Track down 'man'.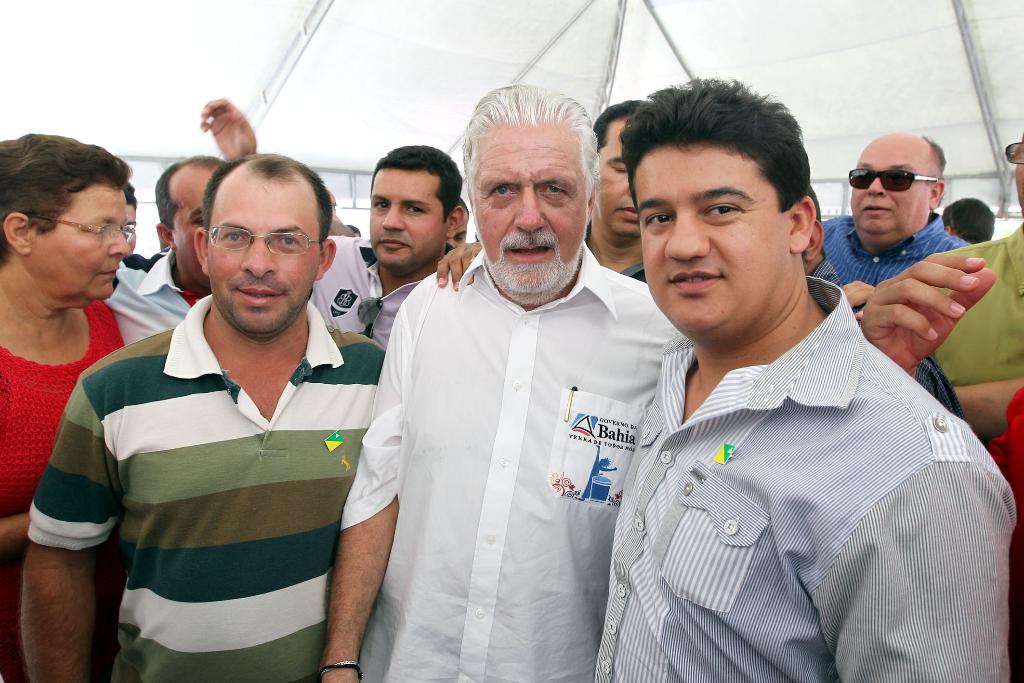
Tracked to (93,152,235,349).
